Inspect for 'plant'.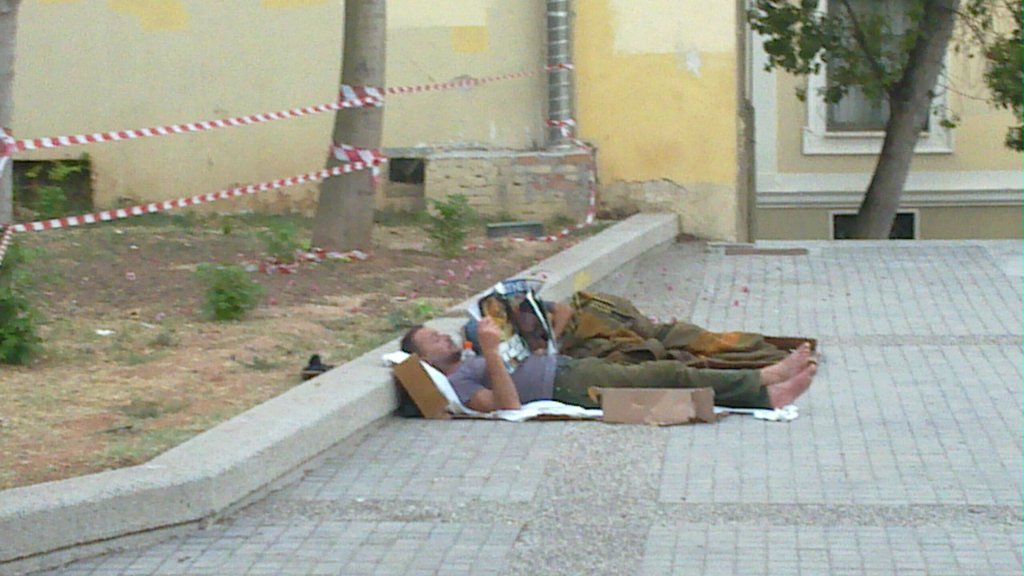
Inspection: rect(415, 186, 465, 264).
